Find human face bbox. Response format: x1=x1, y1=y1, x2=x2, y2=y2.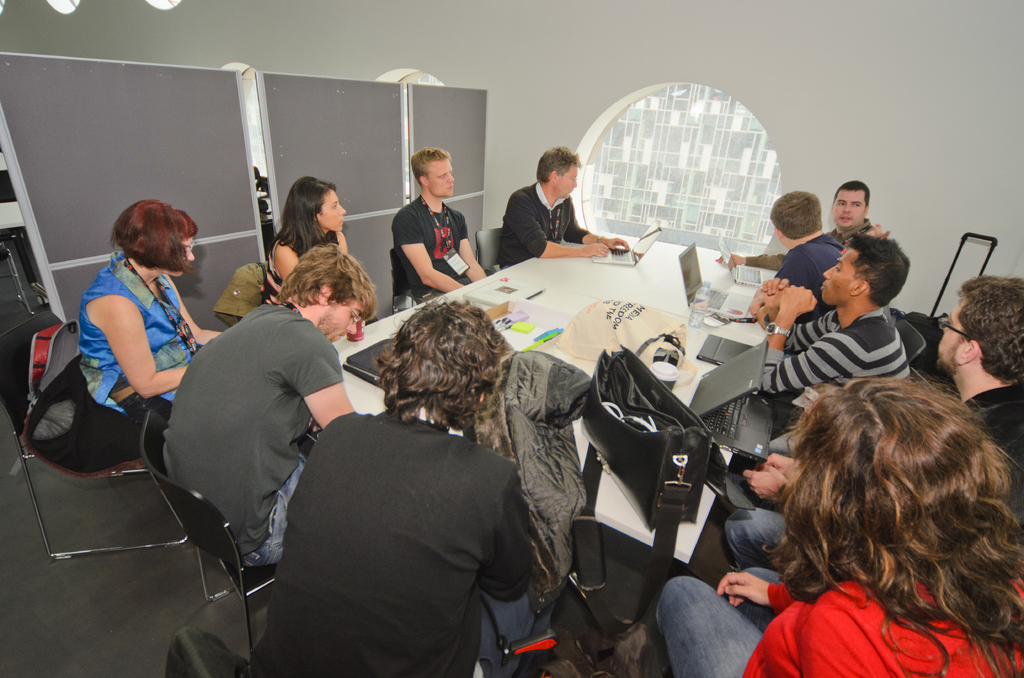
x1=329, y1=305, x2=363, y2=335.
